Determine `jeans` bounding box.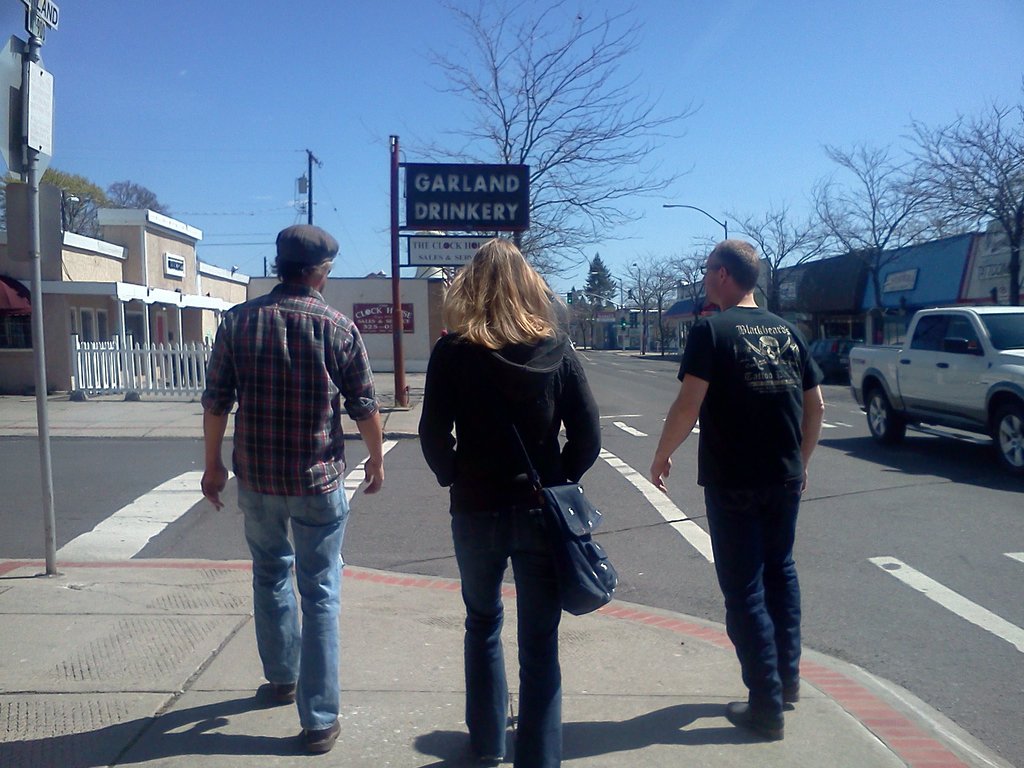
Determined: (458,511,566,767).
